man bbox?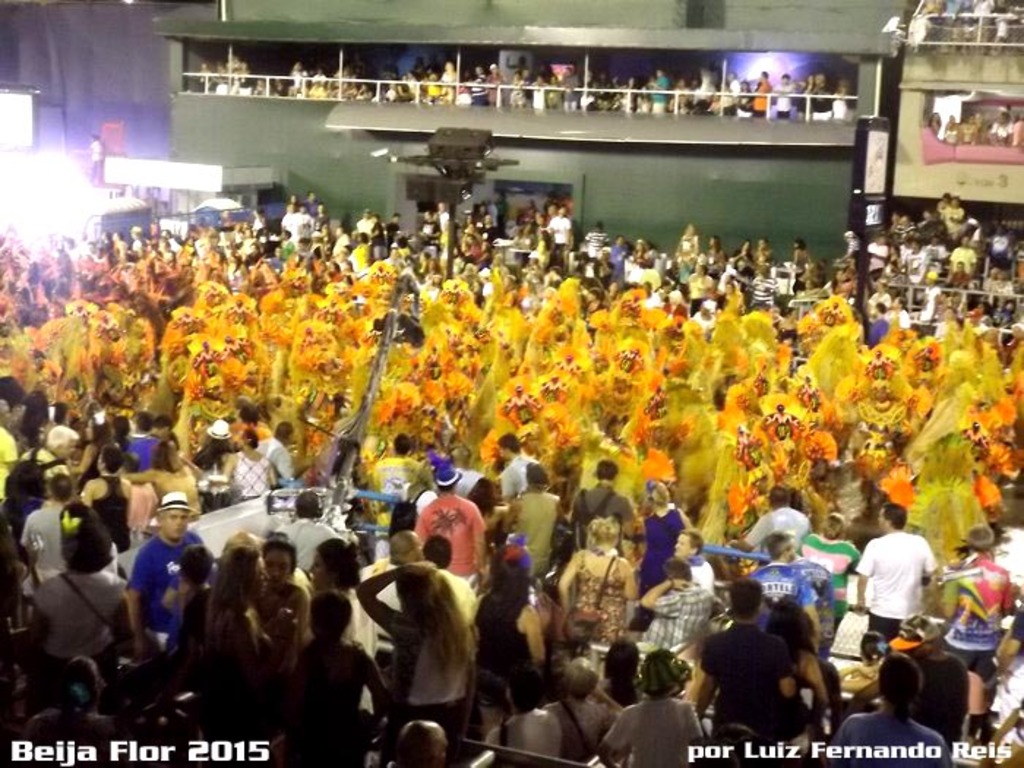
crop(730, 487, 807, 563)
